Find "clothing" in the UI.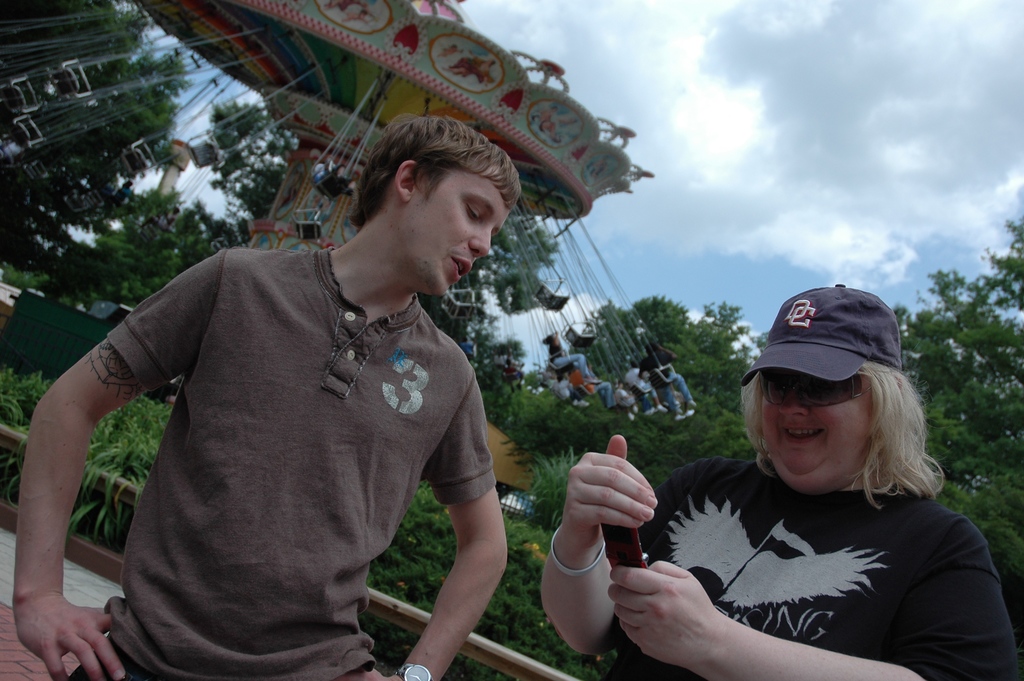
UI element at pyautogui.locateOnScreen(626, 368, 656, 395).
